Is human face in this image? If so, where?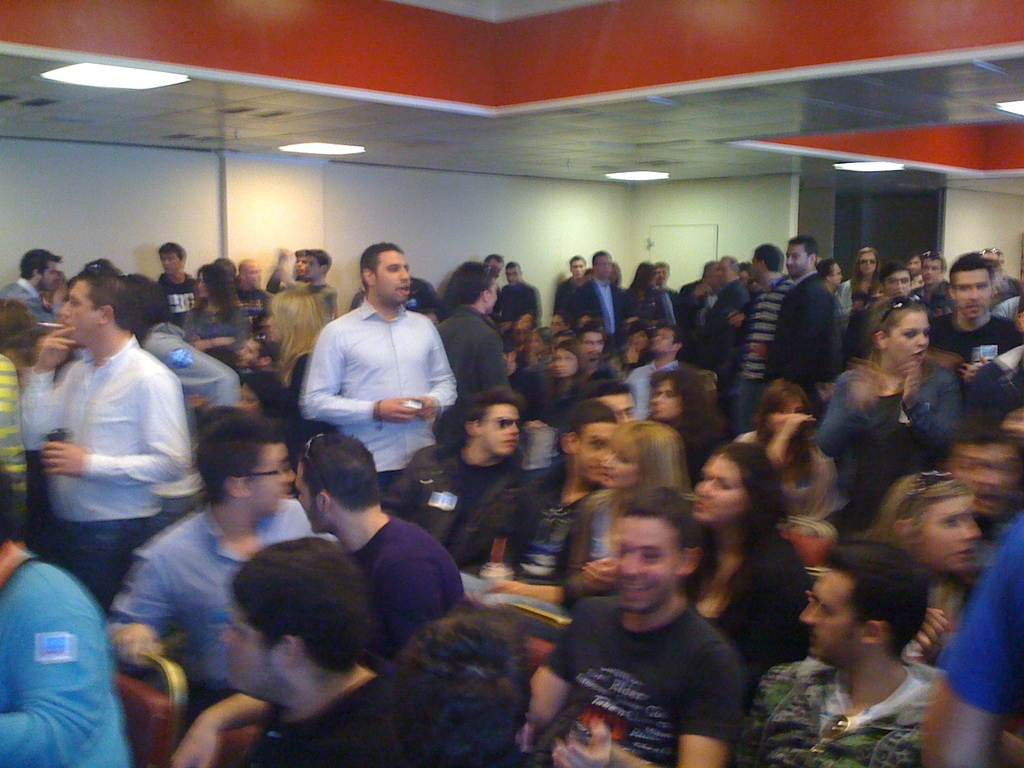
Yes, at l=692, t=456, r=751, b=525.
